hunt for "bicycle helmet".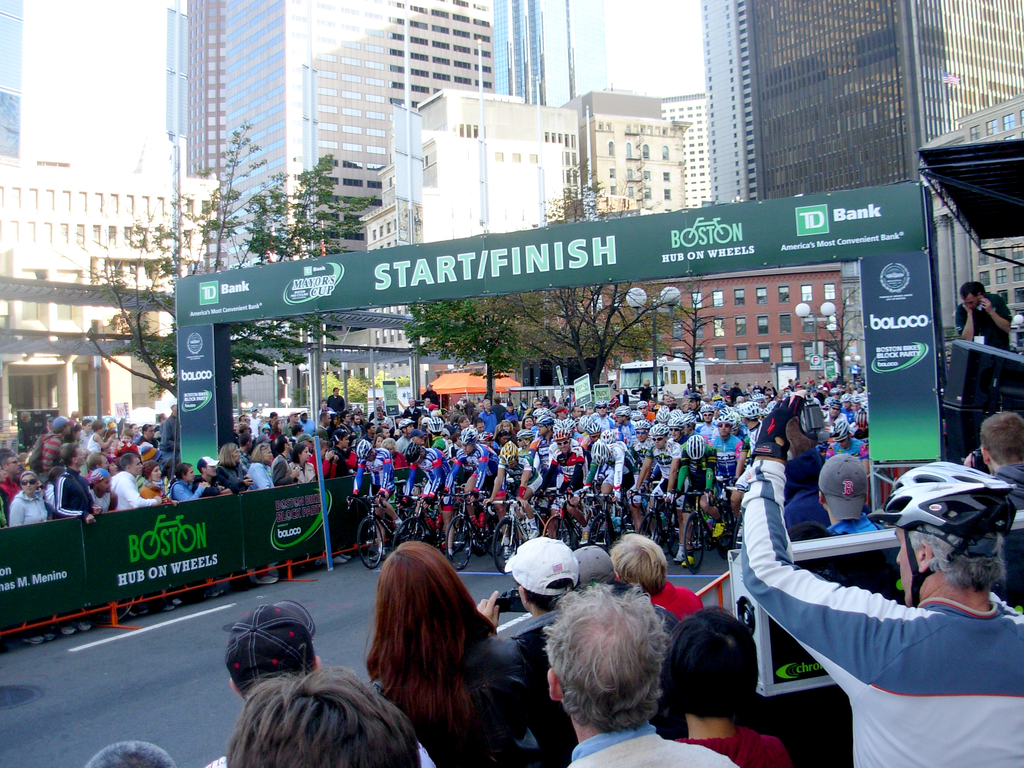
Hunted down at [614, 406, 628, 417].
